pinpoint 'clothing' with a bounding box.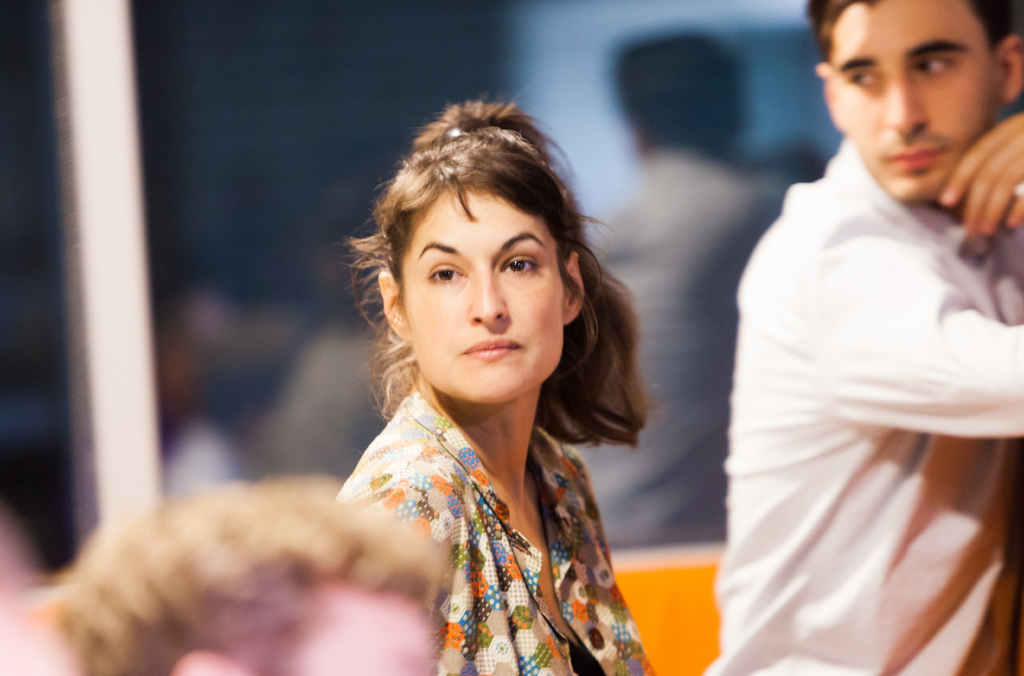
<bbox>316, 327, 677, 673</bbox>.
